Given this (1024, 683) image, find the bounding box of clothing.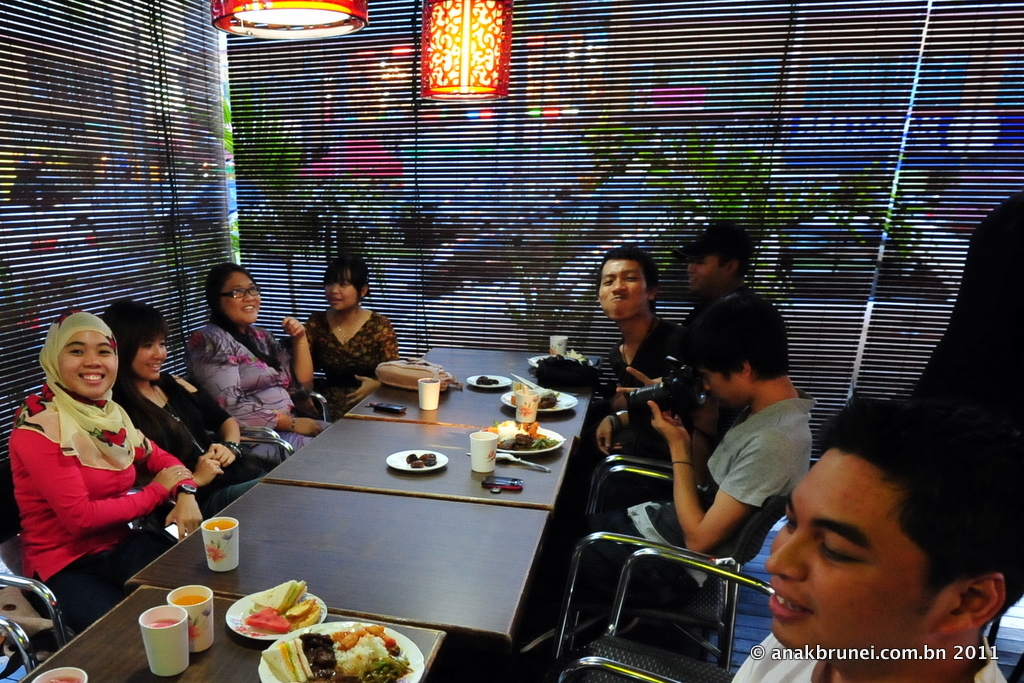
bbox=(114, 372, 276, 513).
